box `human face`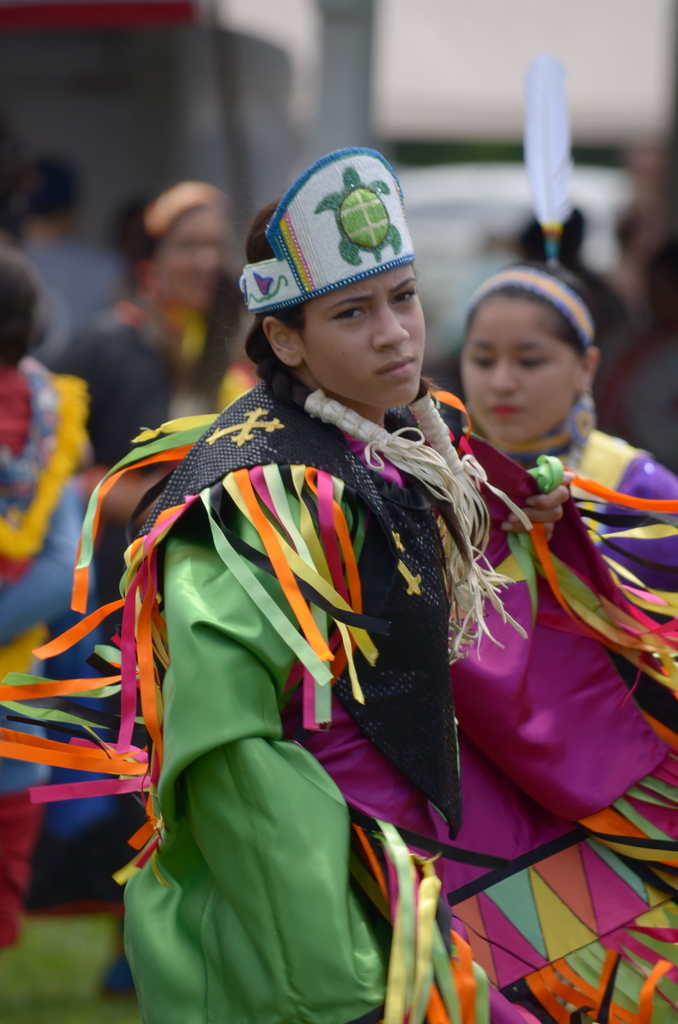
x1=159 y1=209 x2=219 y2=307
